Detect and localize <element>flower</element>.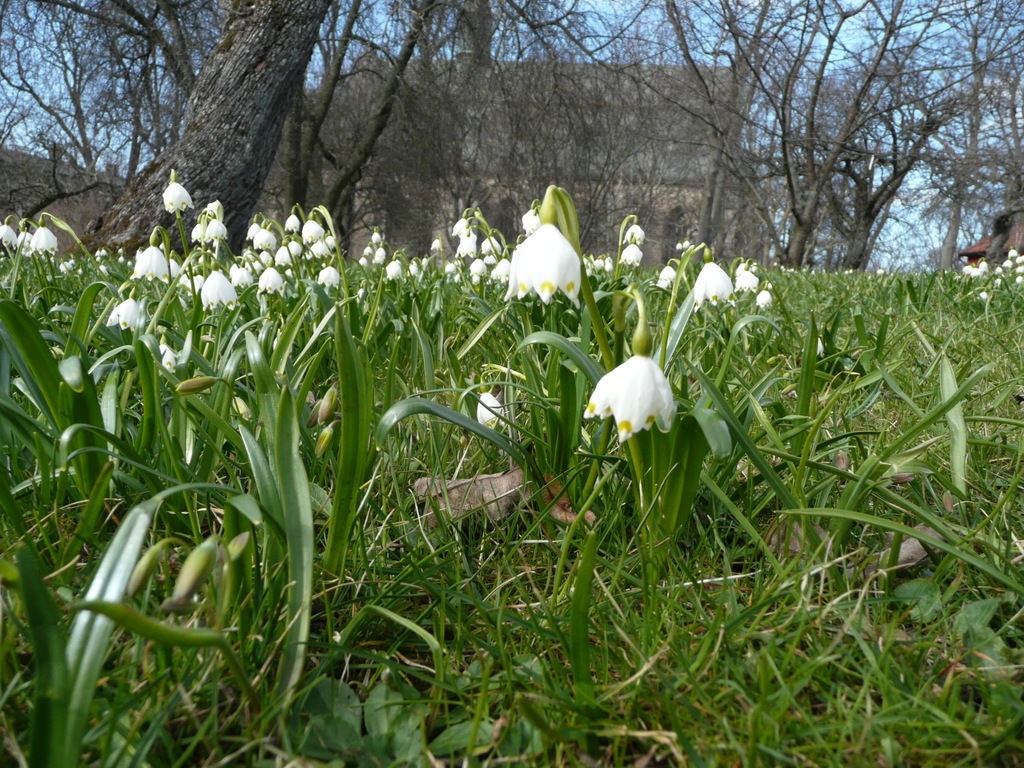
Localized at {"x1": 626, "y1": 225, "x2": 648, "y2": 244}.
